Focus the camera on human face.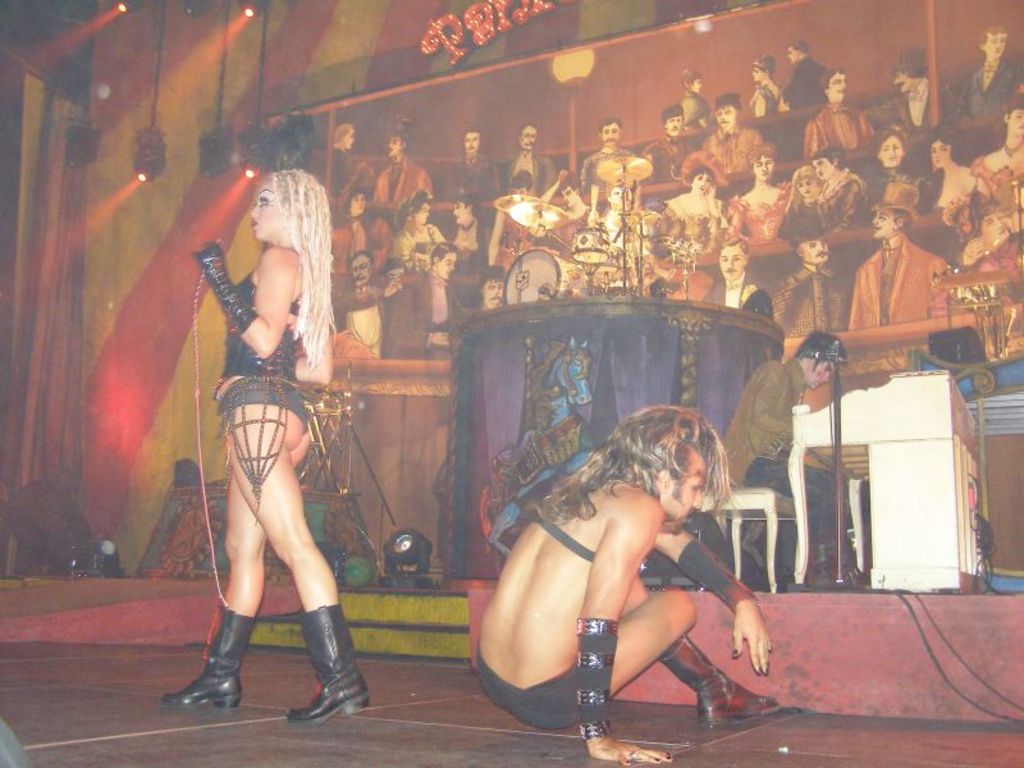
Focus region: 832/70/844/100.
